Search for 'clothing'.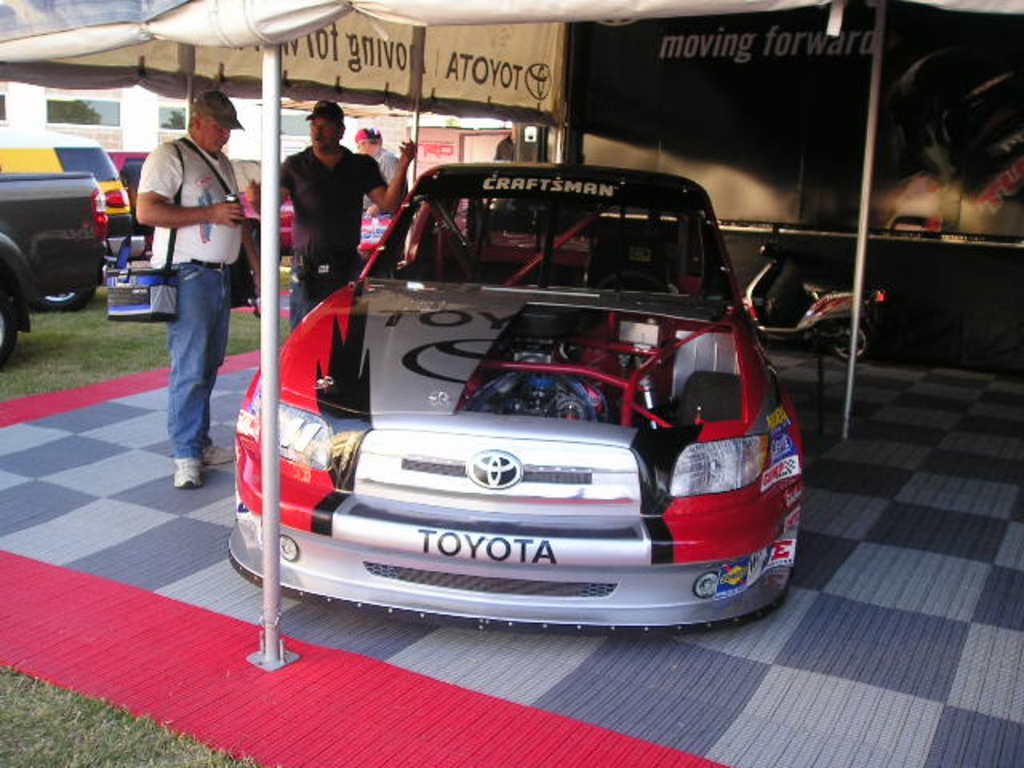
Found at rect(363, 147, 410, 216).
